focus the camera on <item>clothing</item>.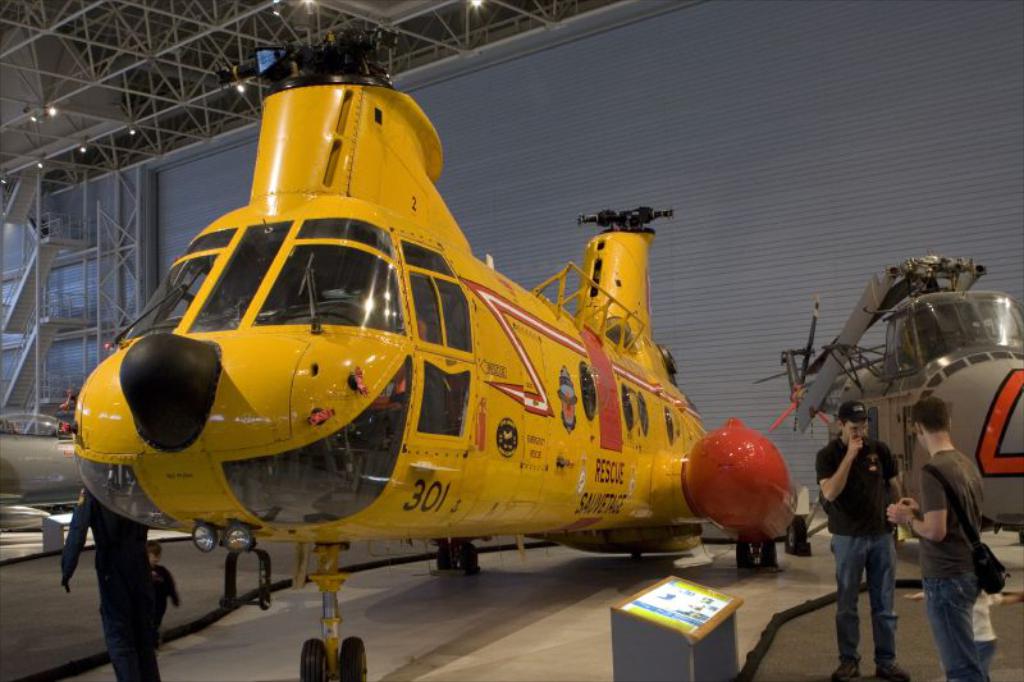
Focus region: <region>808, 432, 902, 681</region>.
